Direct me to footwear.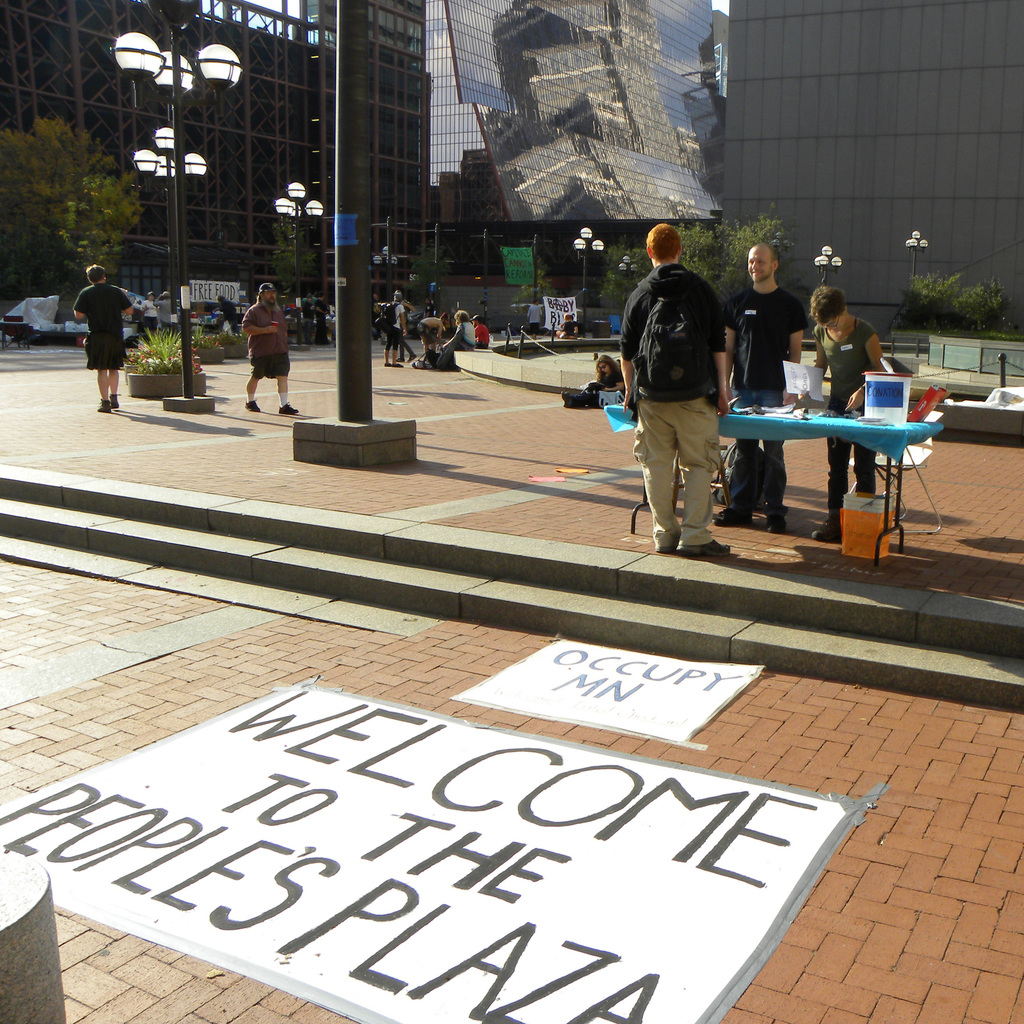
Direction: [x1=812, y1=516, x2=841, y2=542].
